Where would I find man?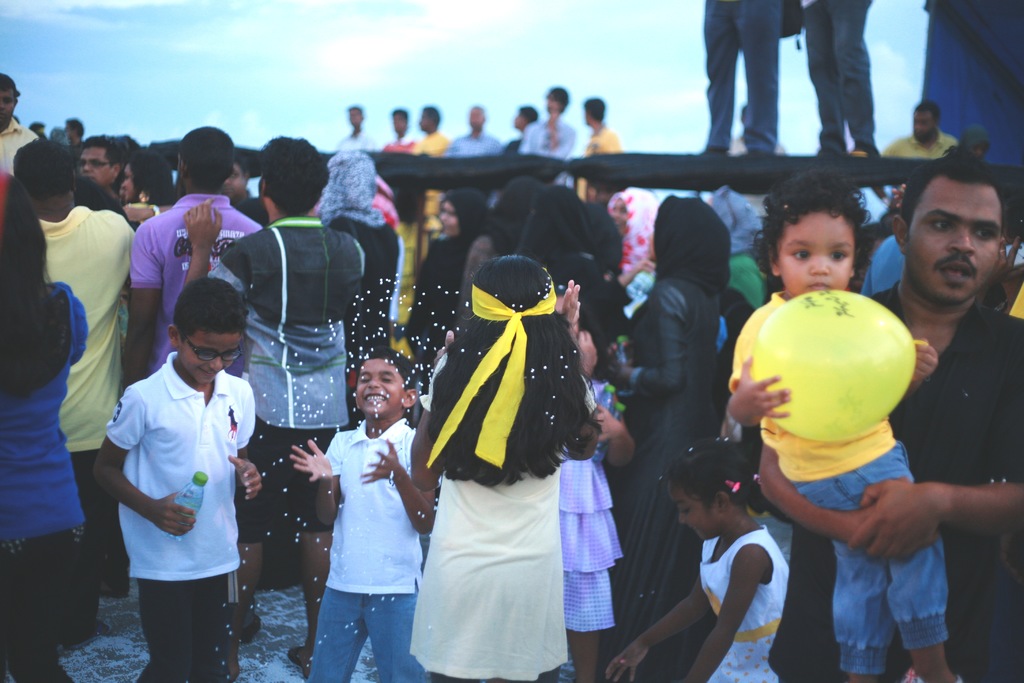
At select_region(516, 79, 572, 154).
